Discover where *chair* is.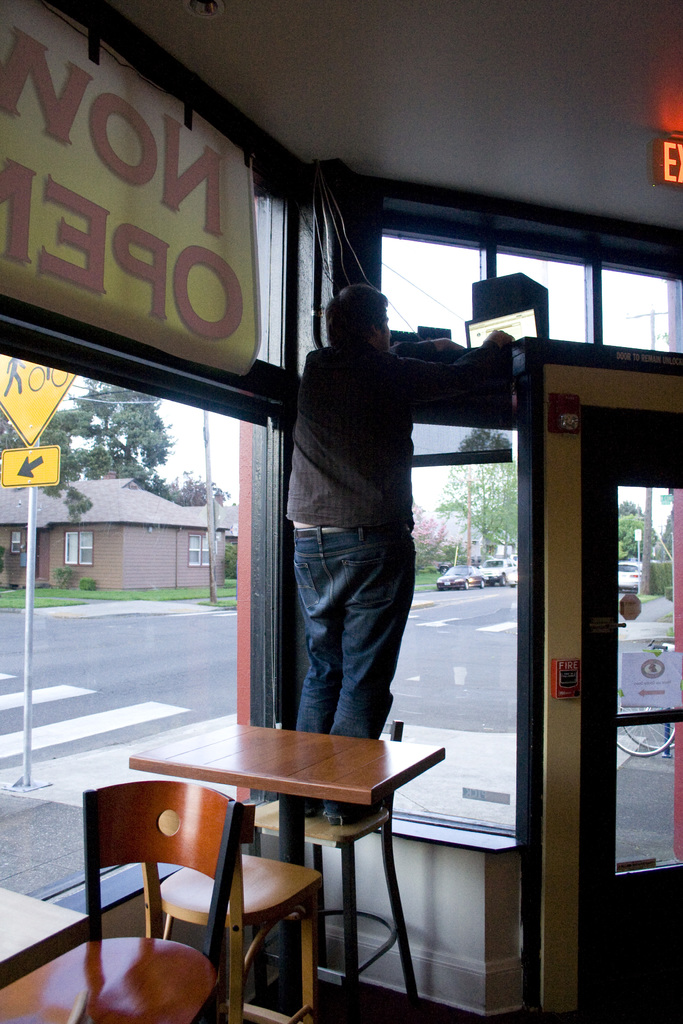
Discovered at <region>241, 712, 422, 1023</region>.
